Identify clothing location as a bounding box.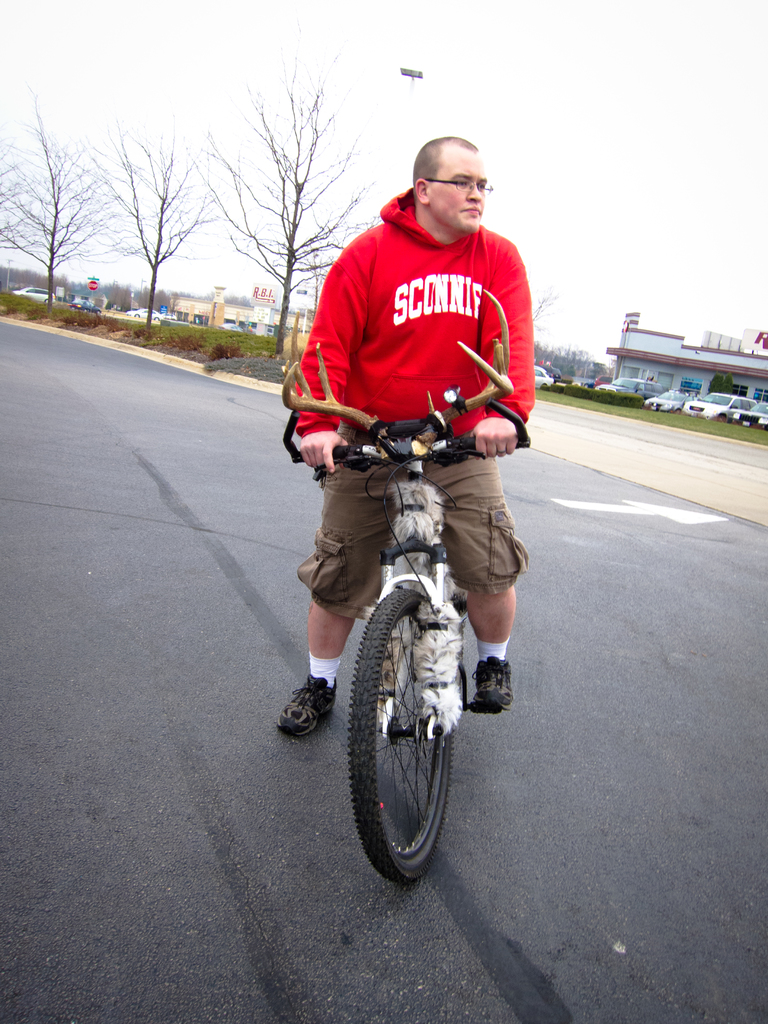
[301, 200, 525, 621].
